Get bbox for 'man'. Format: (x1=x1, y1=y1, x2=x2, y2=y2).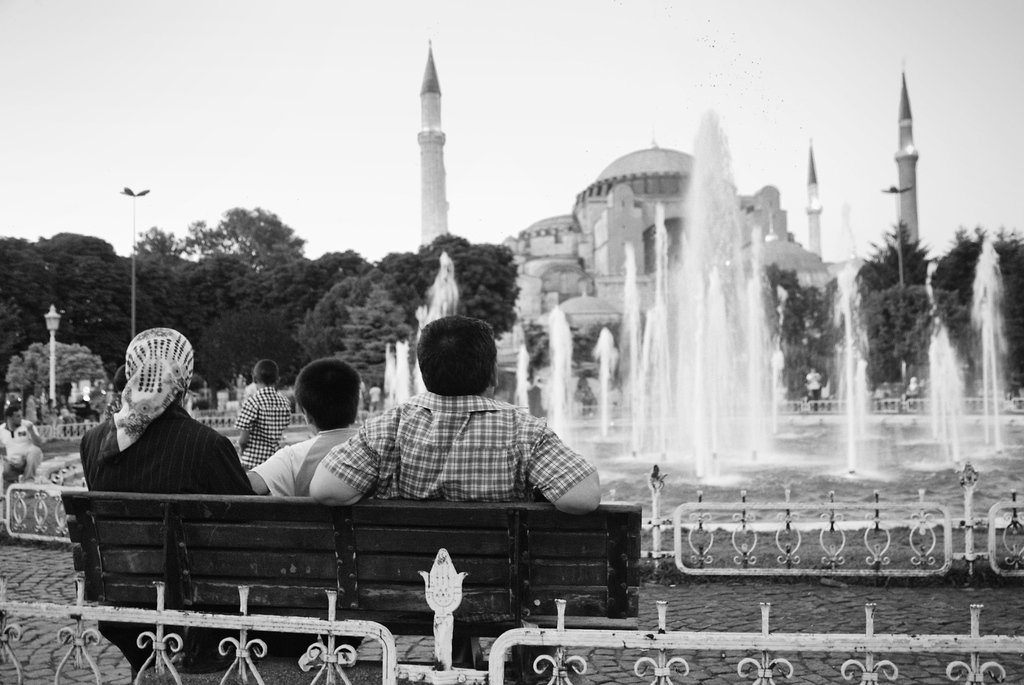
(x1=310, y1=313, x2=600, y2=515).
